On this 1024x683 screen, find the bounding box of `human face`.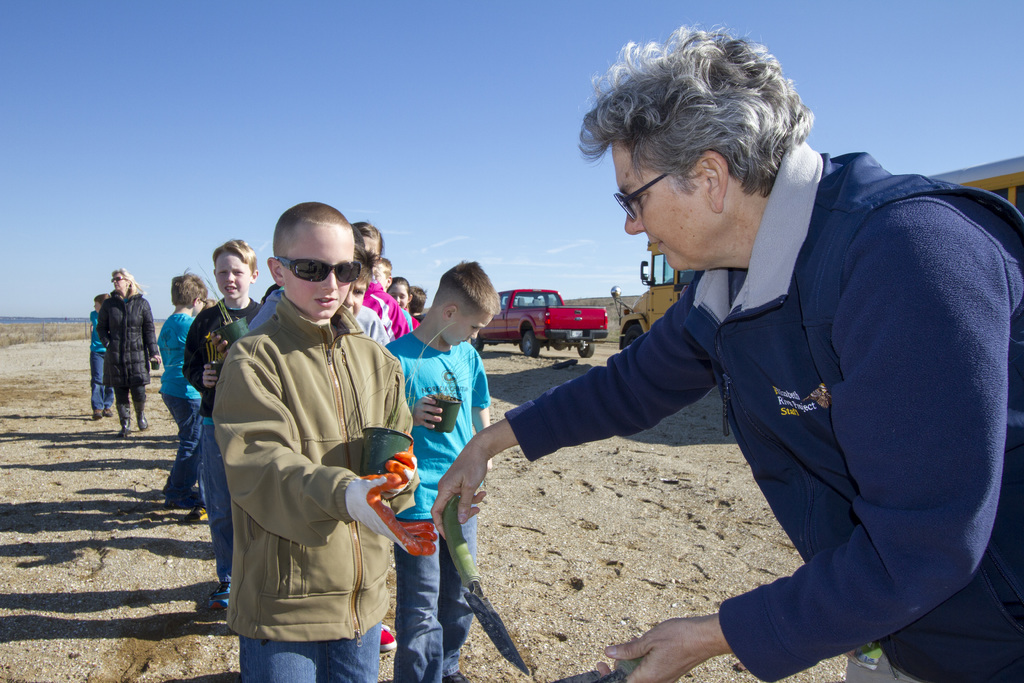
Bounding box: detection(214, 253, 250, 297).
